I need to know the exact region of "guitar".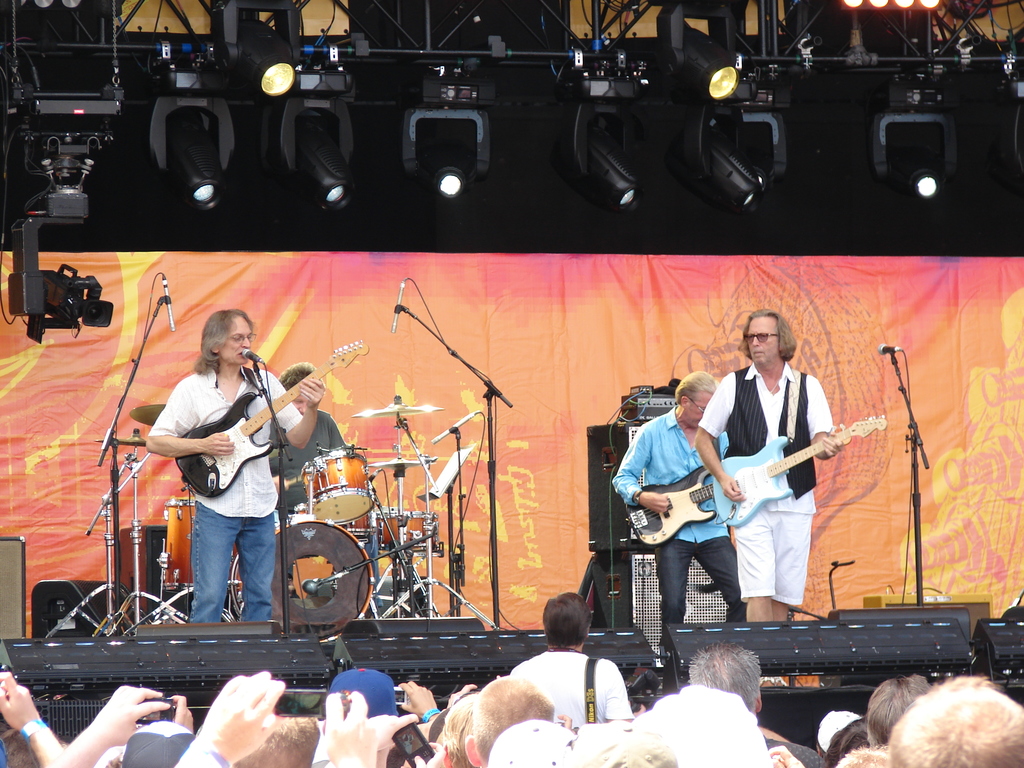
Region: locate(625, 465, 728, 547).
